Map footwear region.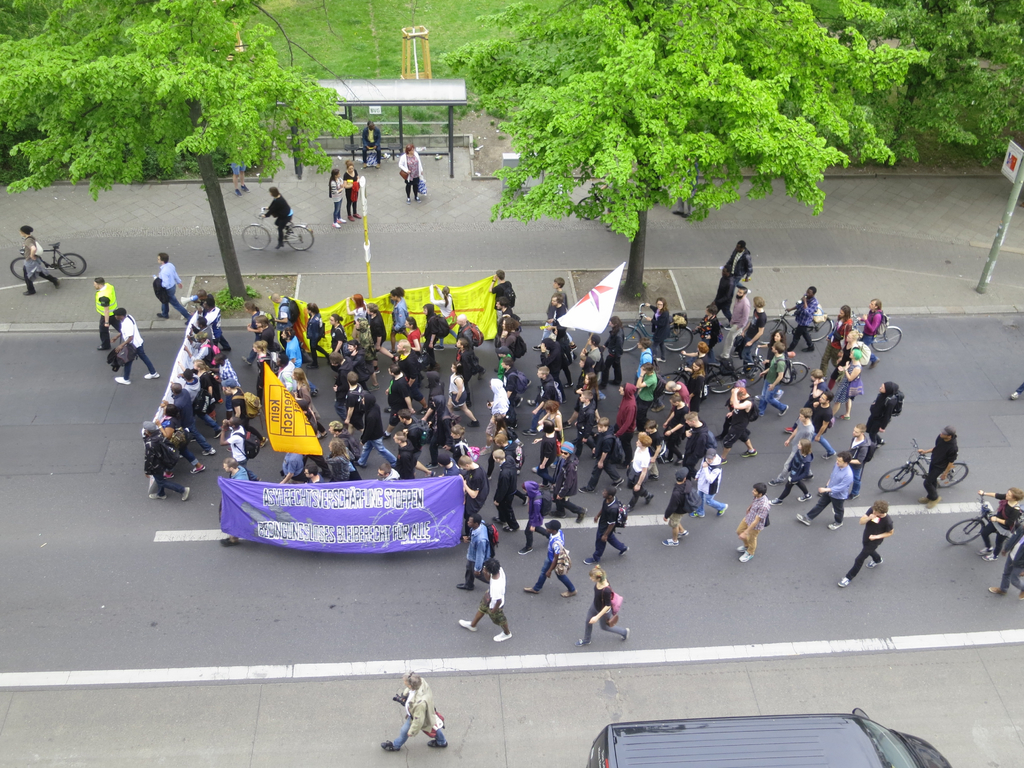
Mapped to (left=621, top=626, right=629, bottom=641).
